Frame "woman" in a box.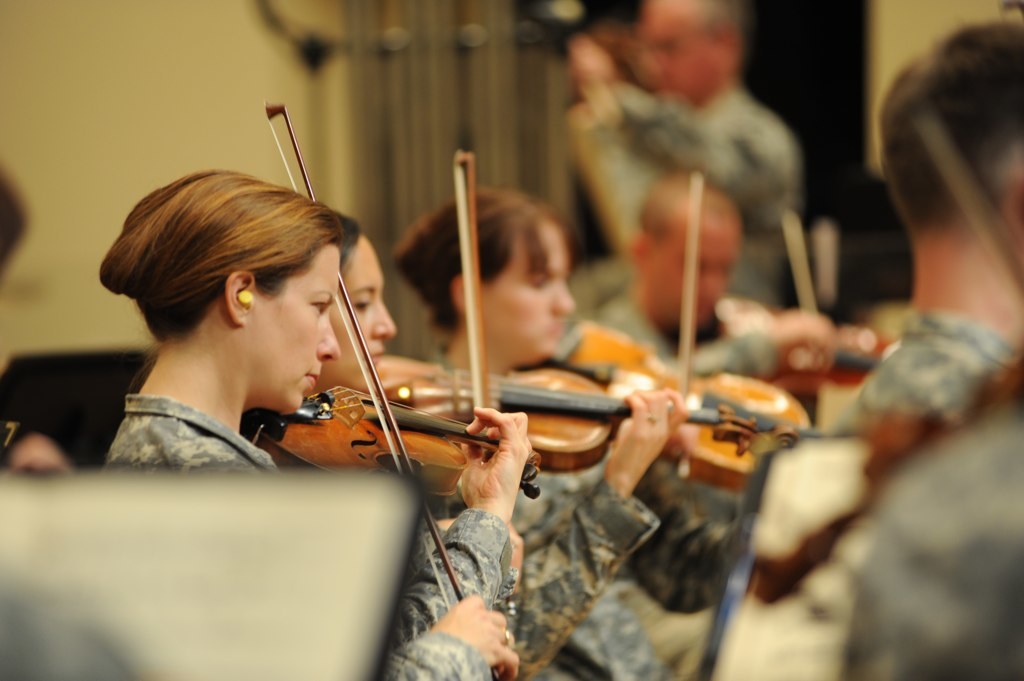
<box>385,182,748,680</box>.
